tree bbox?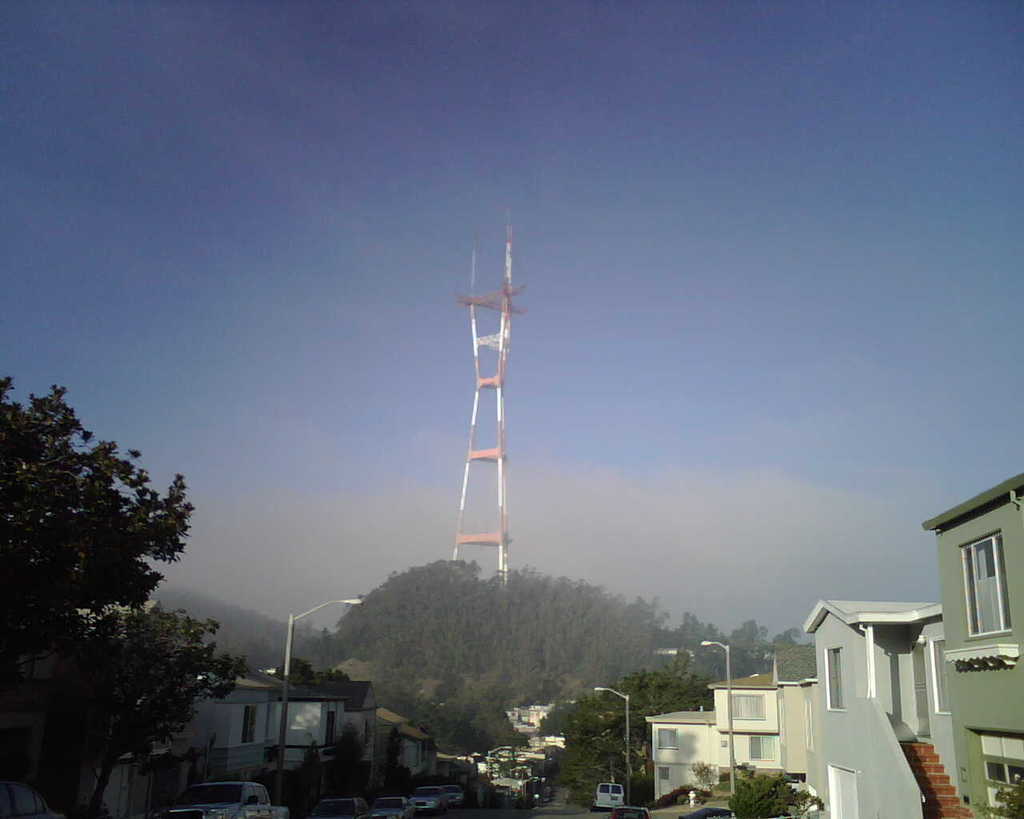
0 595 250 818
